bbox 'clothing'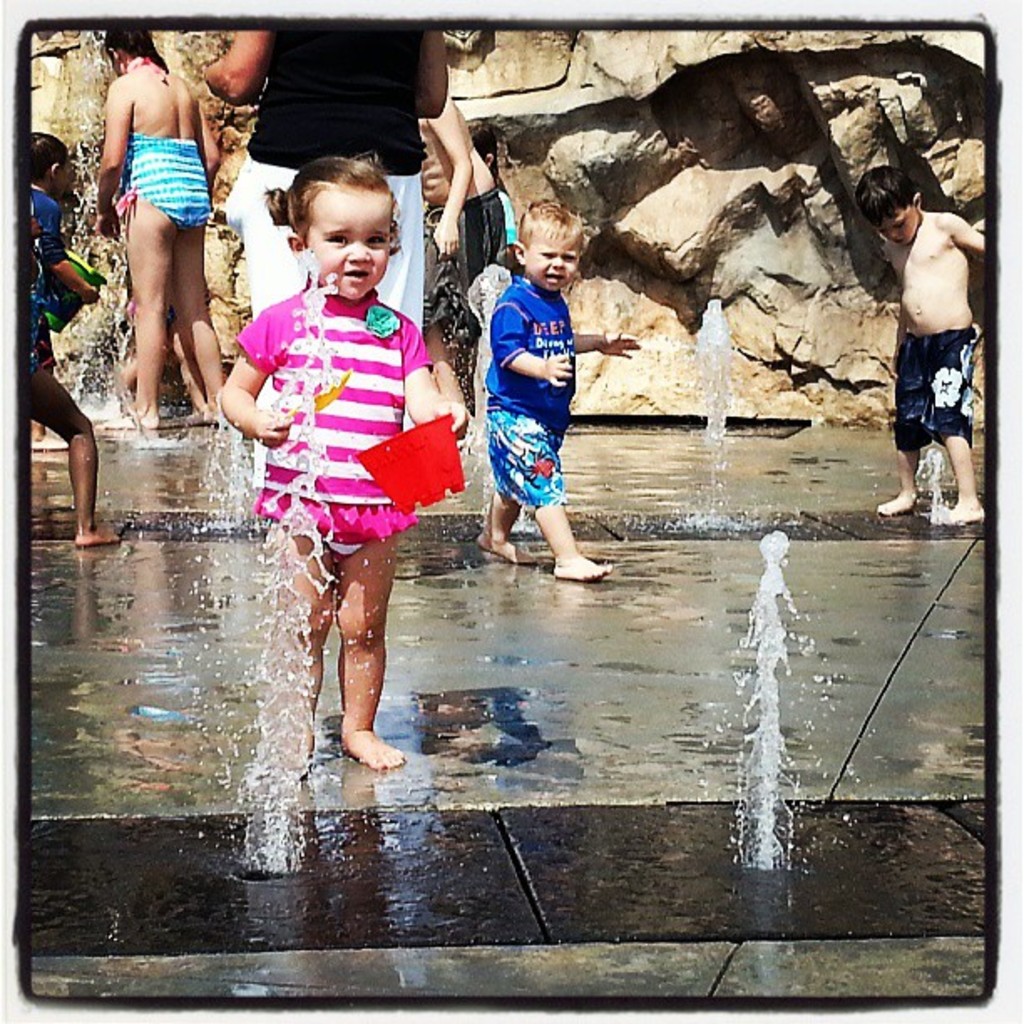
l=484, t=281, r=567, b=517
